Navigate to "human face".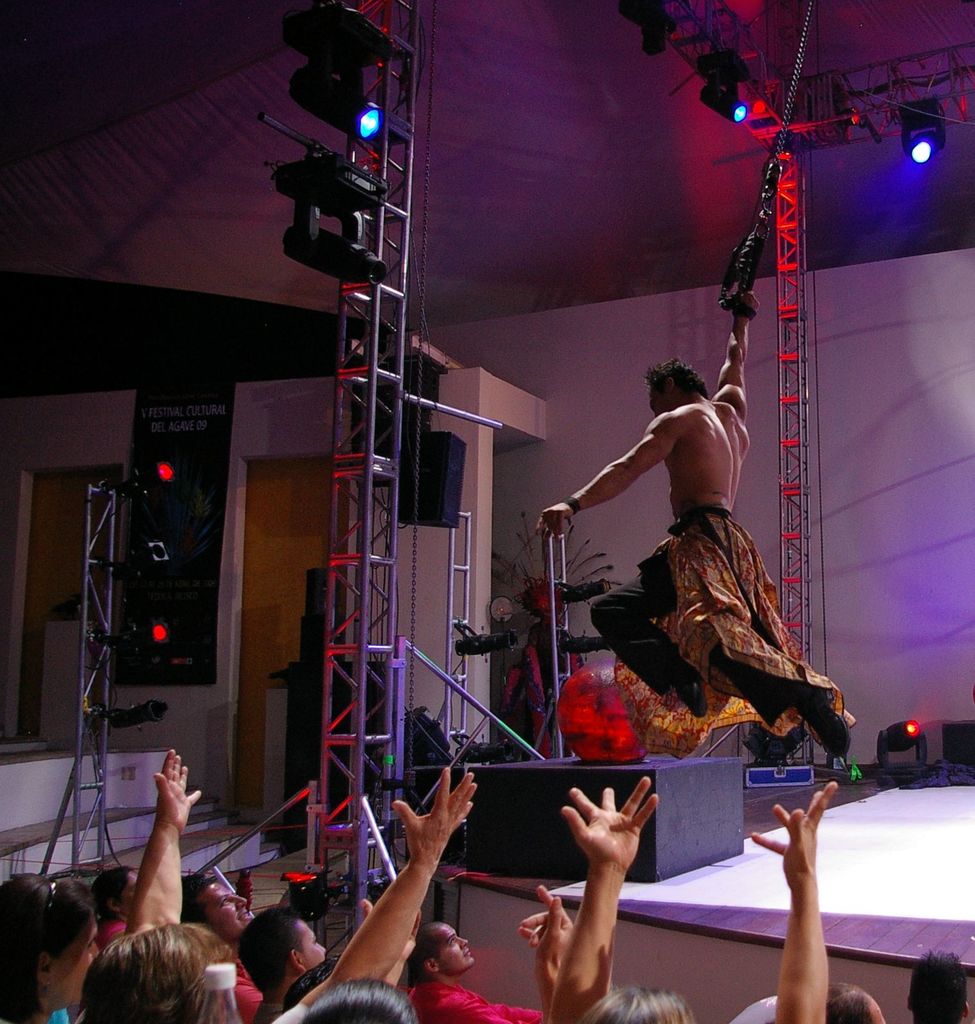
Navigation target: rect(197, 882, 246, 943).
